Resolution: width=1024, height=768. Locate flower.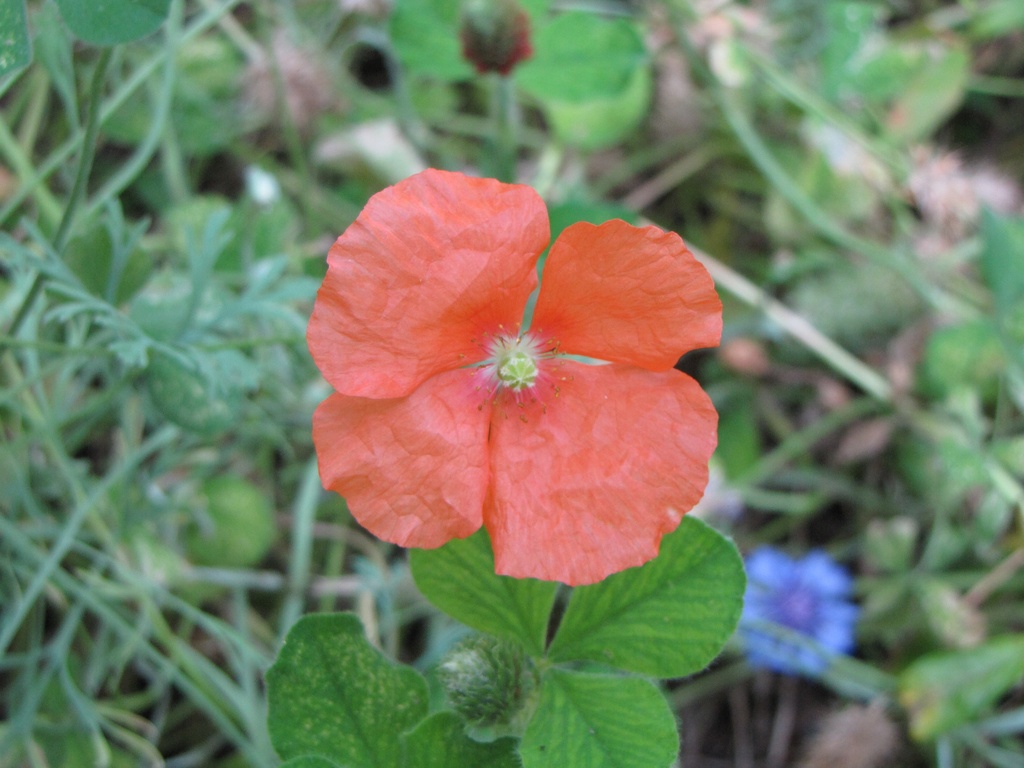
<box>303,173,732,608</box>.
